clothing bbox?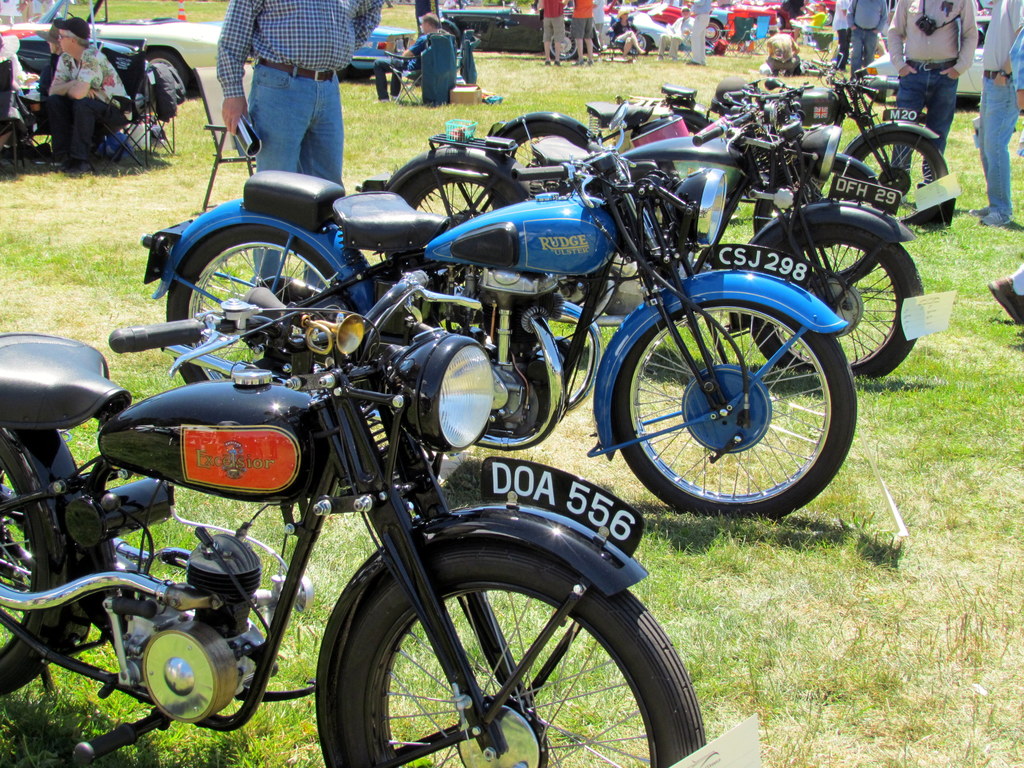
691,0,709,61
